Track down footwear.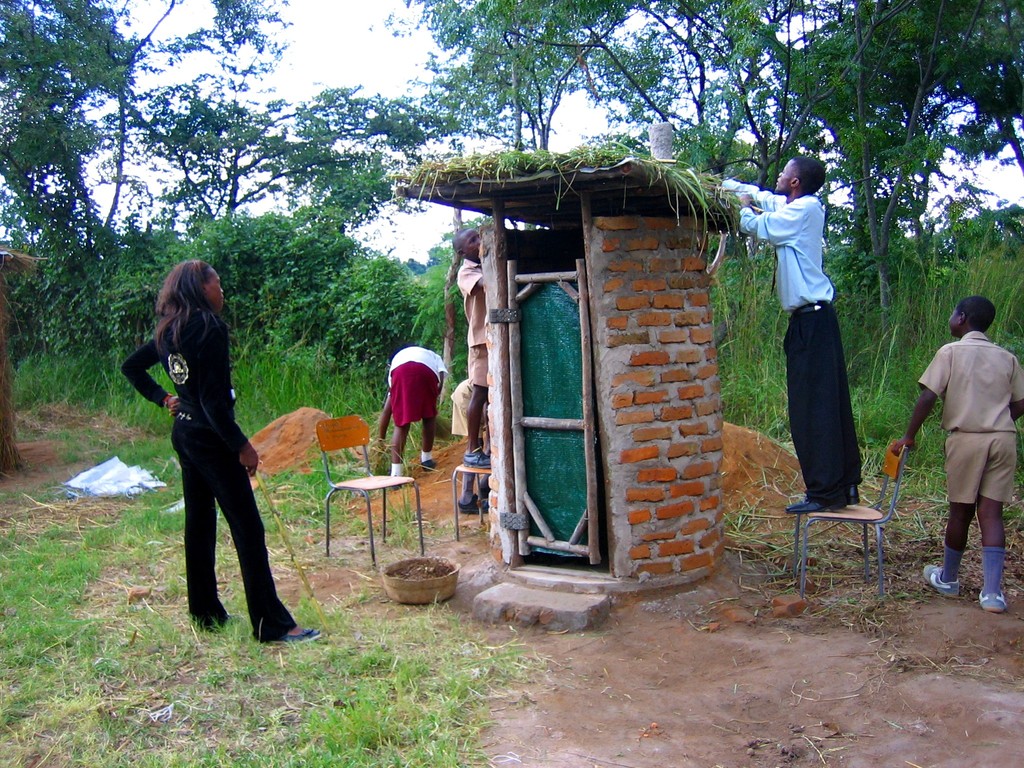
Tracked to x1=423 y1=457 x2=433 y2=472.
